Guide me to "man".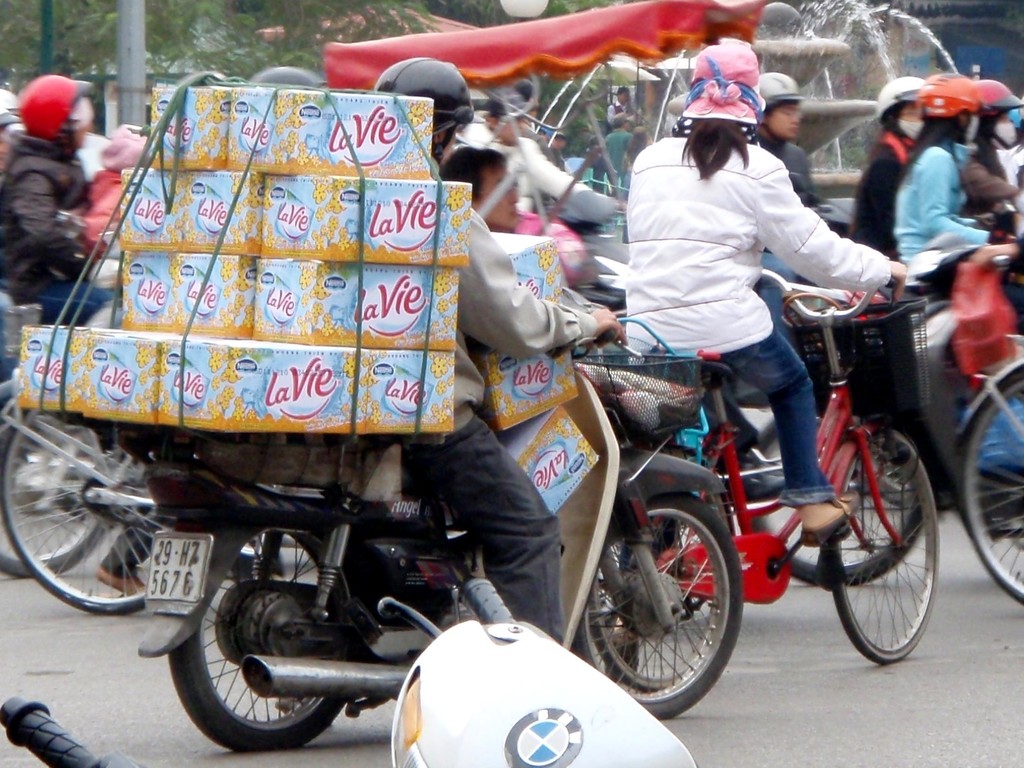
Guidance: pyautogui.locateOnScreen(547, 130, 564, 171).
